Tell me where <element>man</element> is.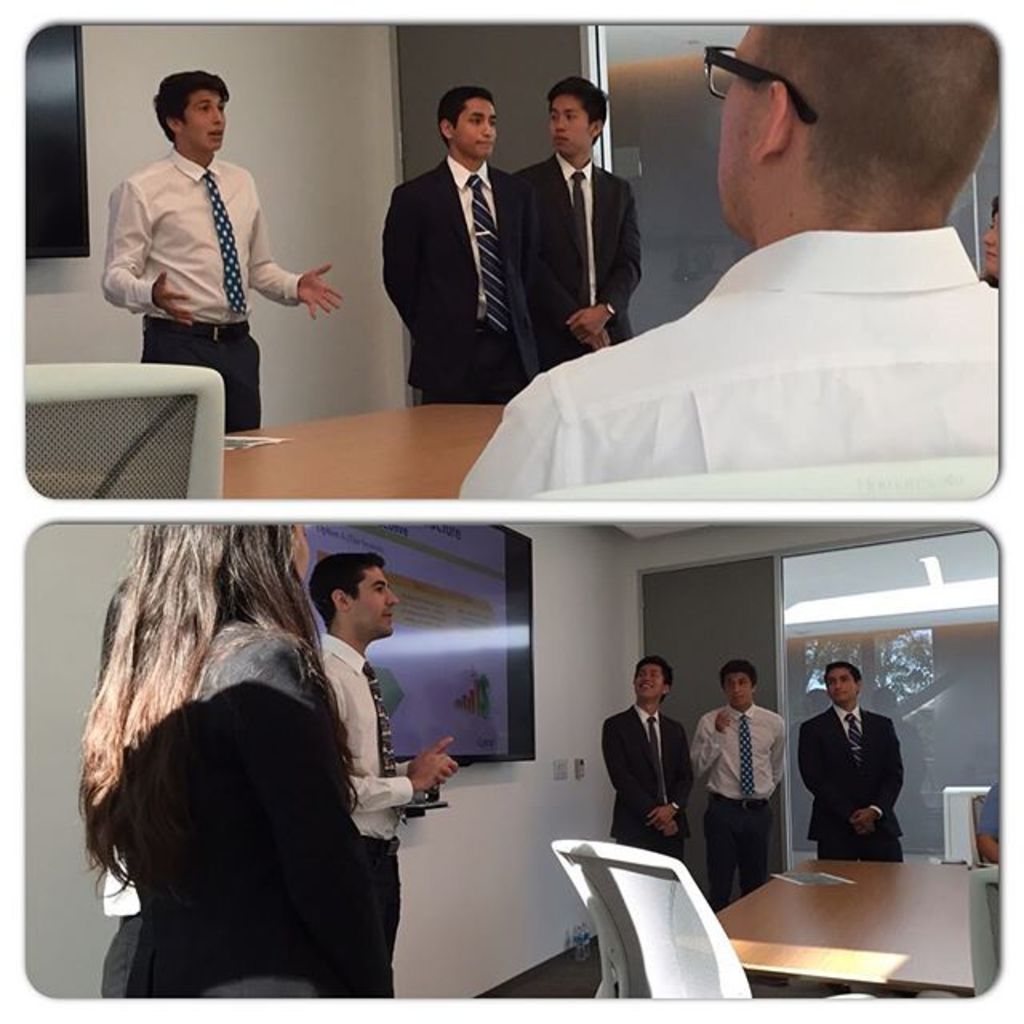
<element>man</element> is at (x1=106, y1=69, x2=344, y2=430).
